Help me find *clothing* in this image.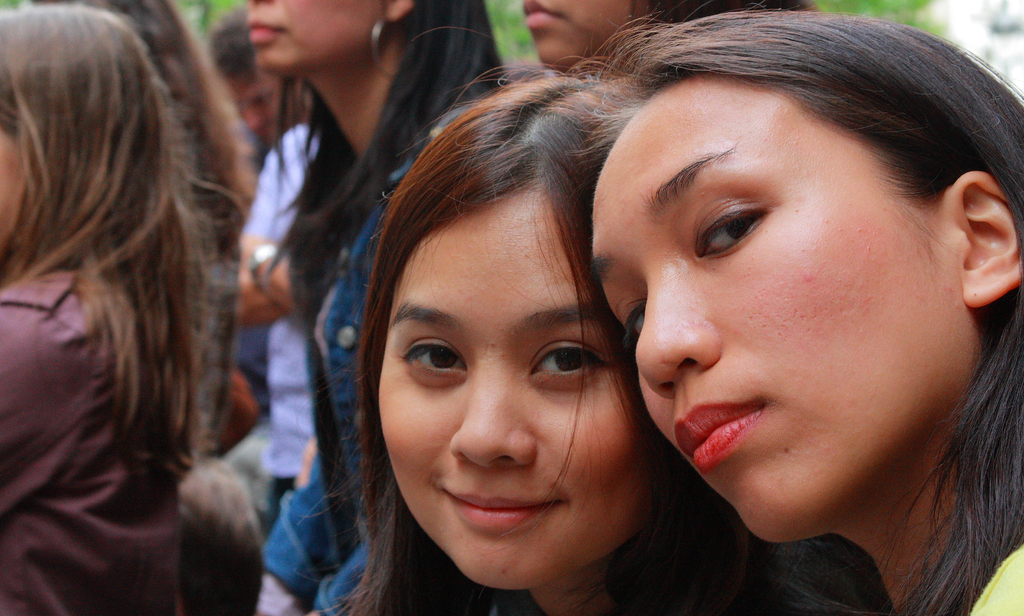
Found it: 968, 537, 1023, 615.
